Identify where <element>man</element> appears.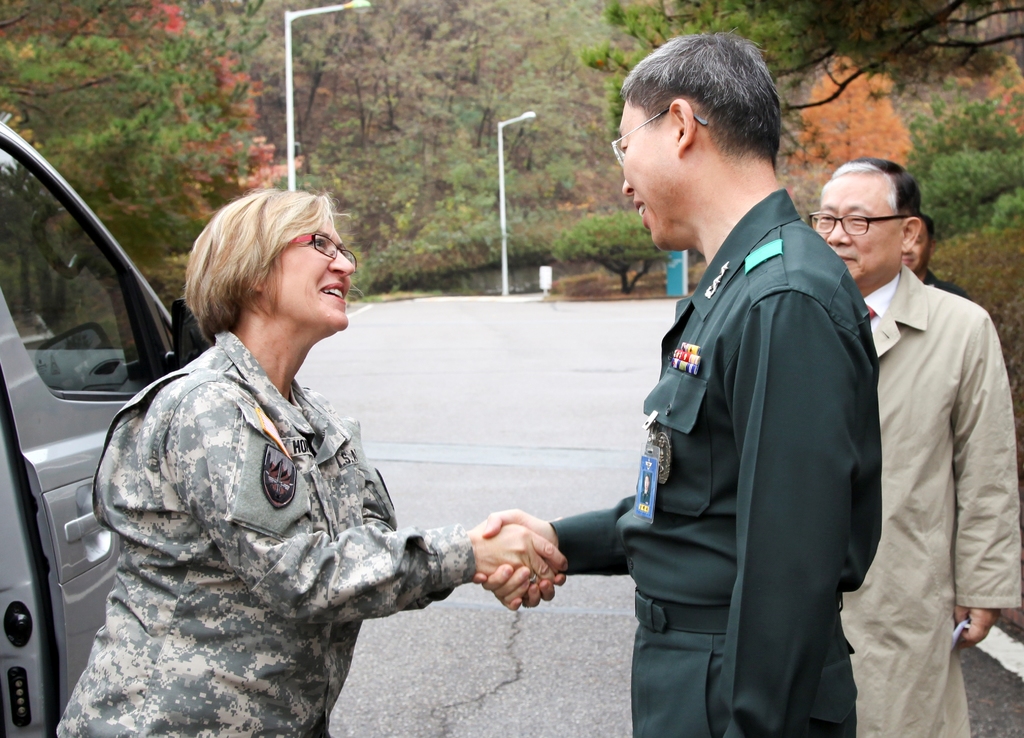
Appears at [x1=899, y1=214, x2=972, y2=302].
